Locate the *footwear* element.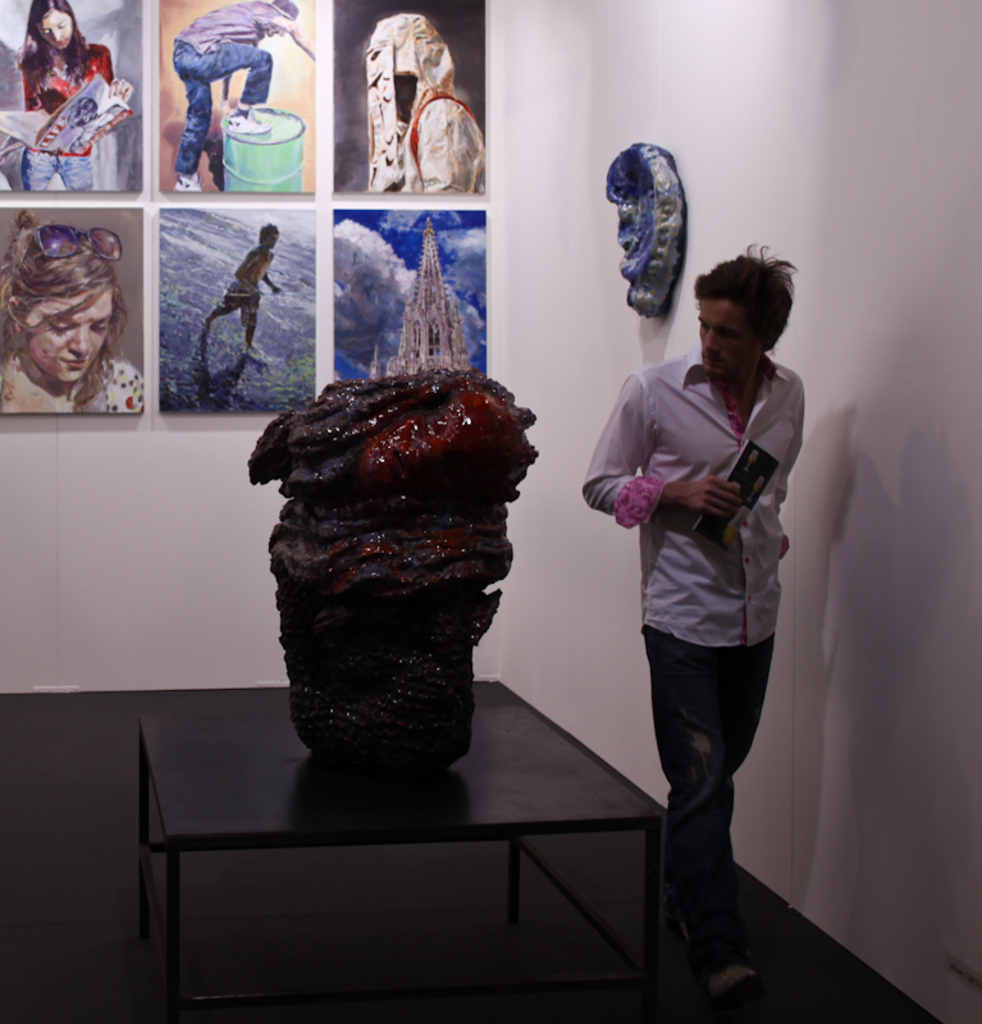
Element bbox: detection(712, 961, 759, 1004).
